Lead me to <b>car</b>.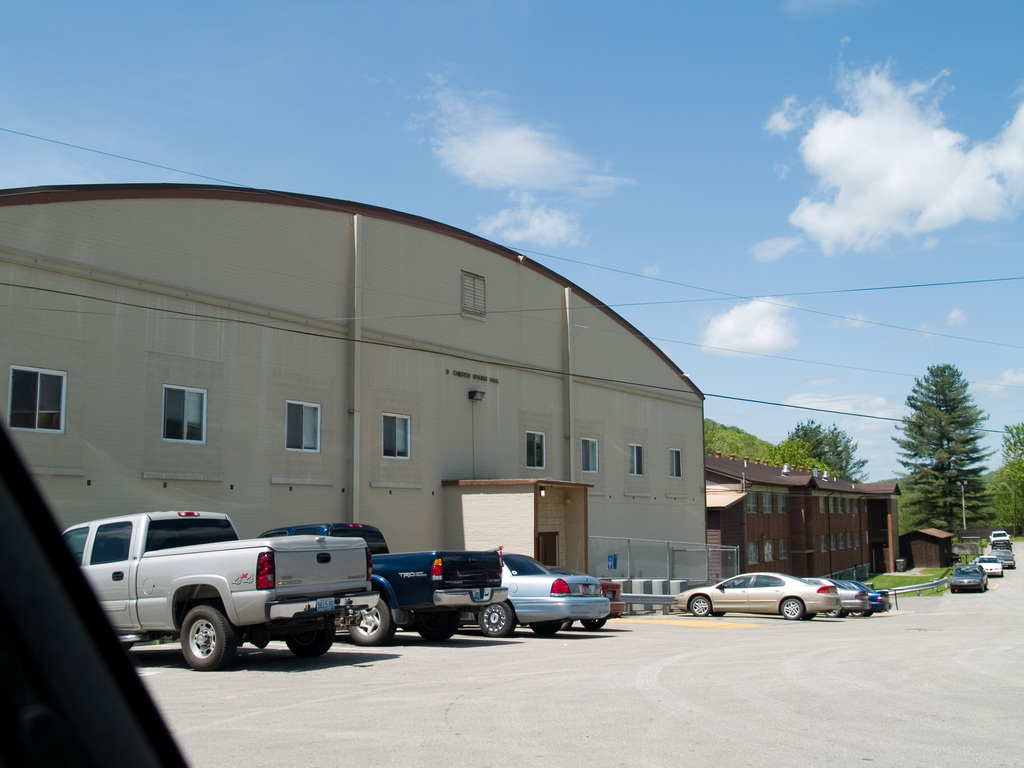
Lead to [947,560,987,601].
